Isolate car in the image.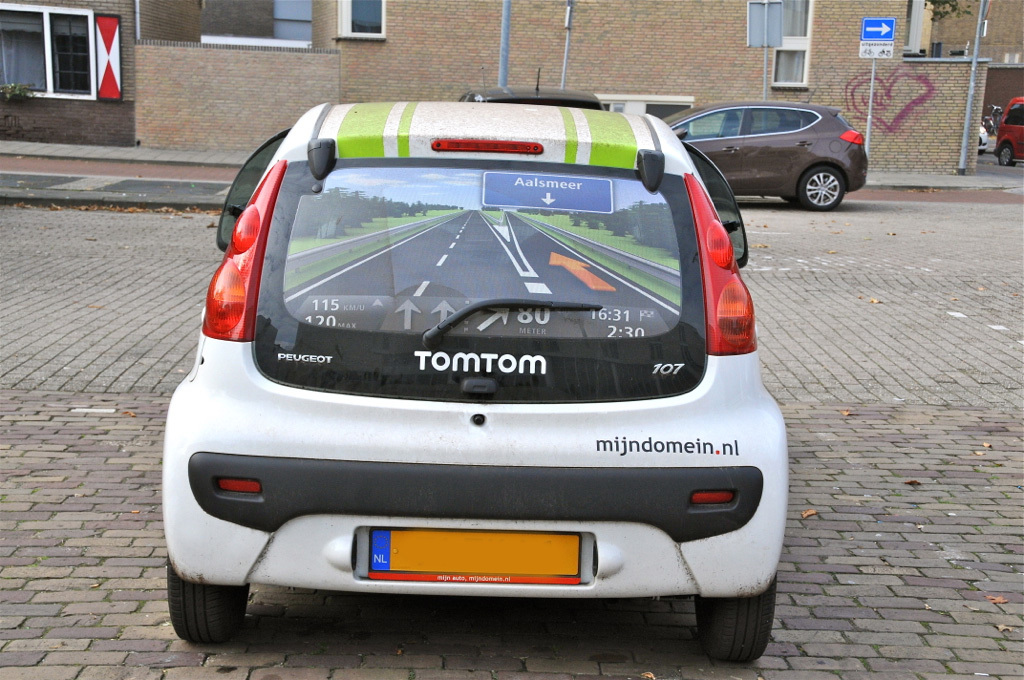
Isolated region: crop(978, 123, 989, 153).
